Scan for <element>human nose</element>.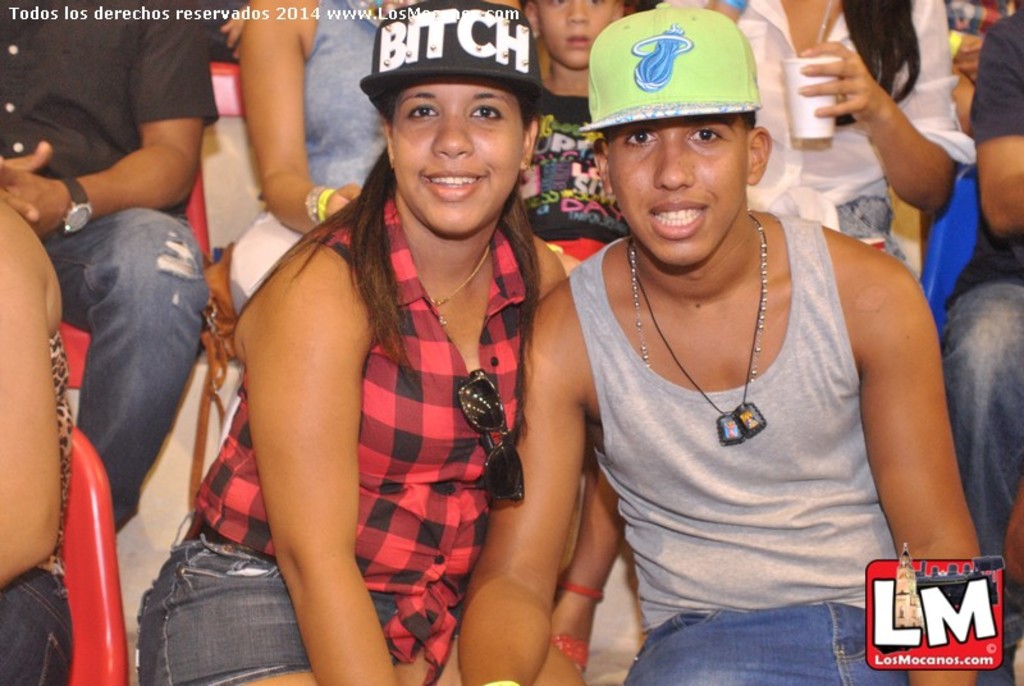
Scan result: (657,143,690,192).
